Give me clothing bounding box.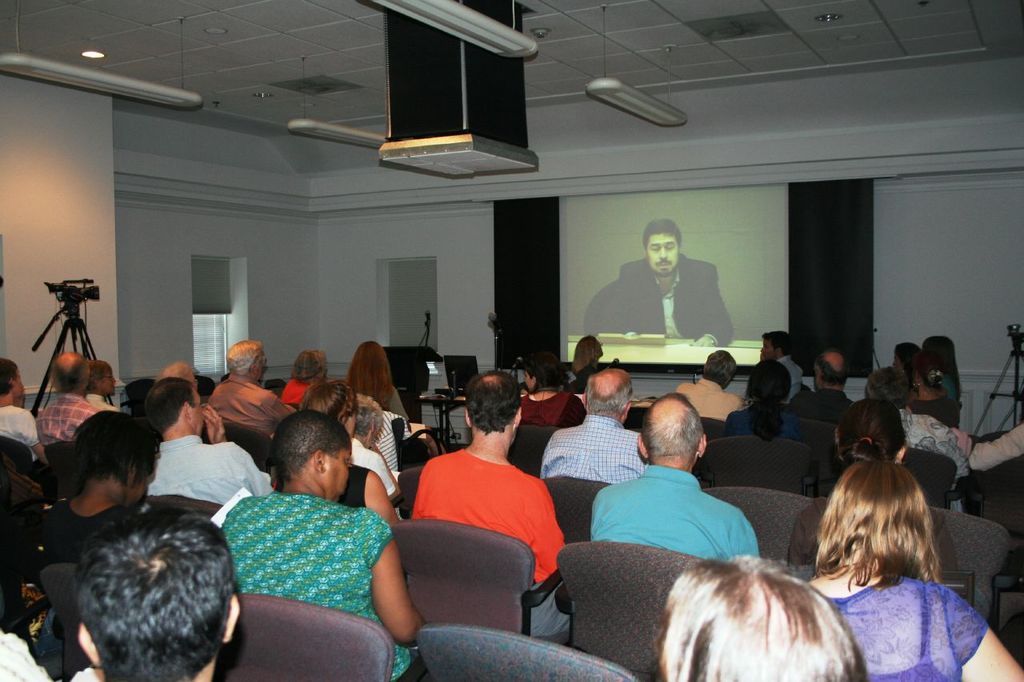
(402,429,563,600).
